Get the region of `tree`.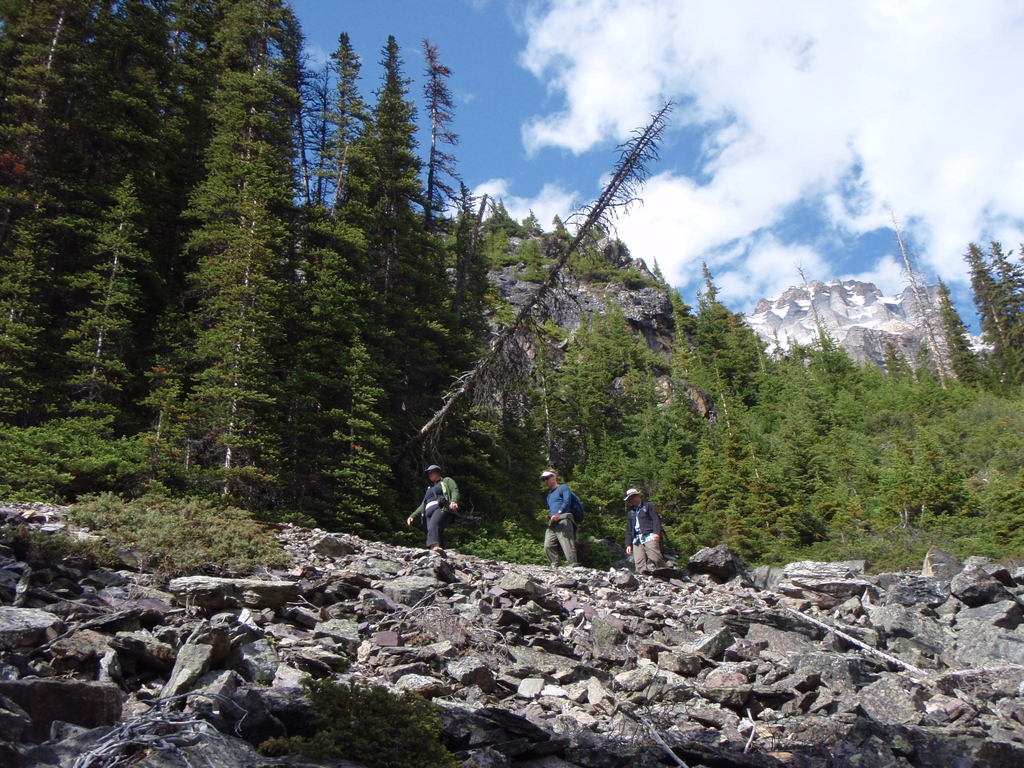
{"x1": 0, "y1": 193, "x2": 54, "y2": 428}.
